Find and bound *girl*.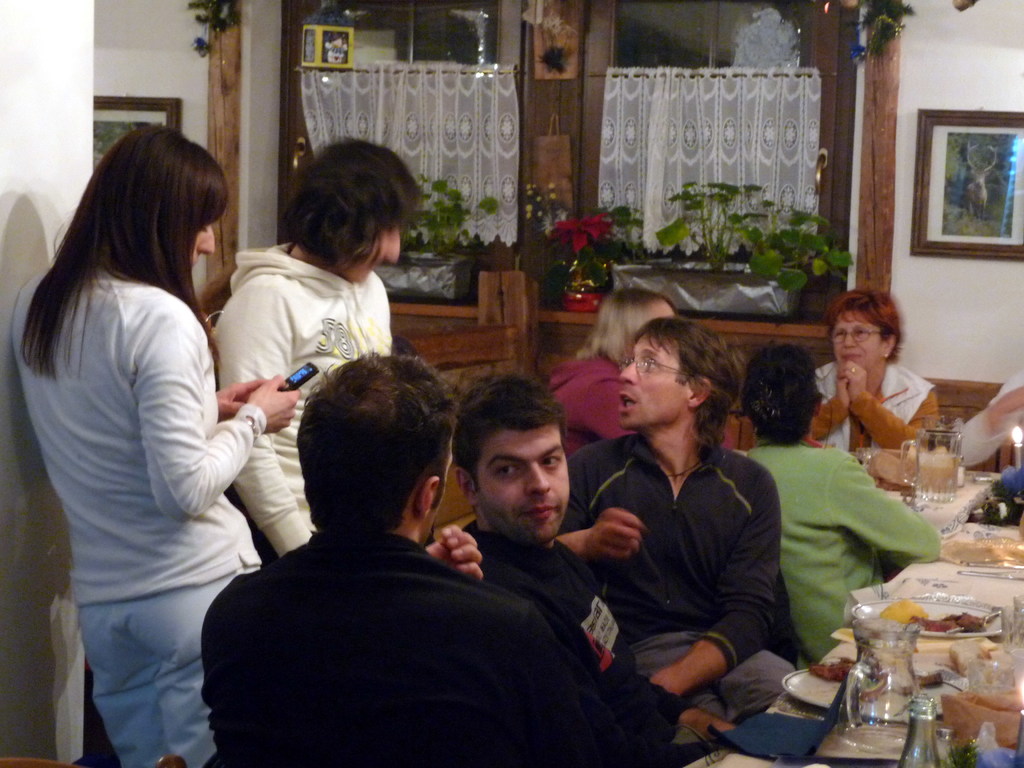
Bound: (x1=547, y1=289, x2=684, y2=467).
